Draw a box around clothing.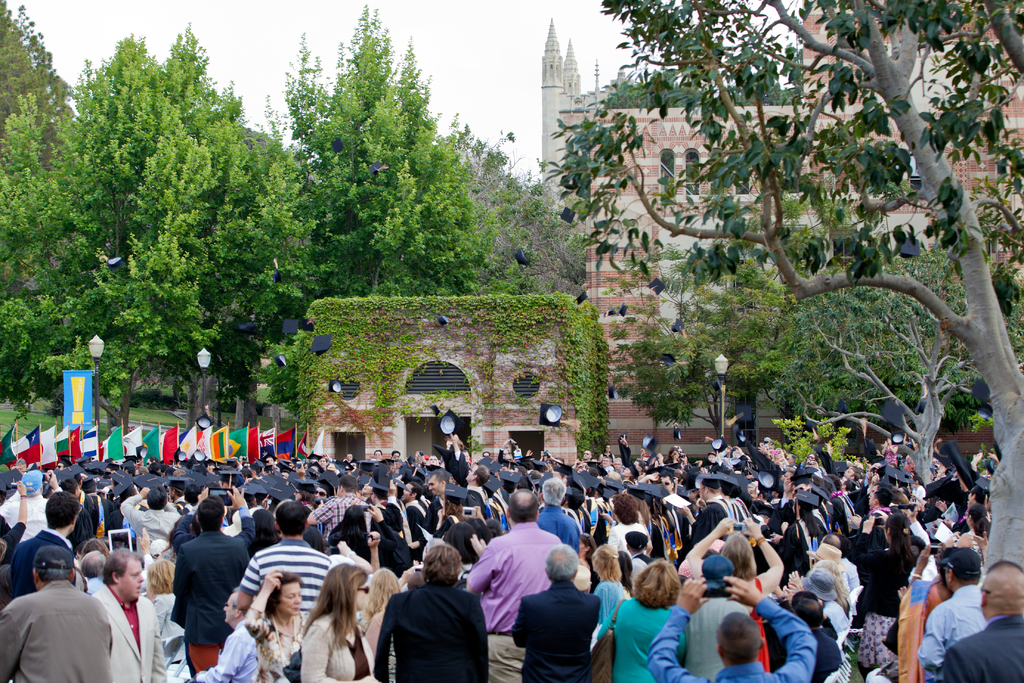
{"left": 777, "top": 513, "right": 827, "bottom": 580}.
